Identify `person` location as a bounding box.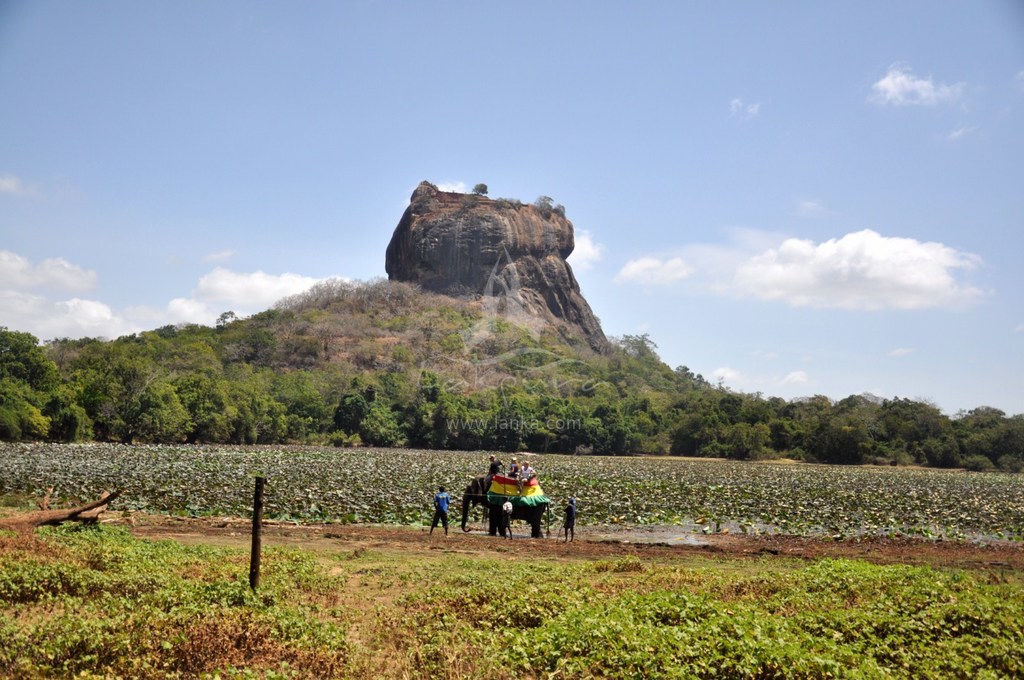
[x1=483, y1=452, x2=509, y2=490].
